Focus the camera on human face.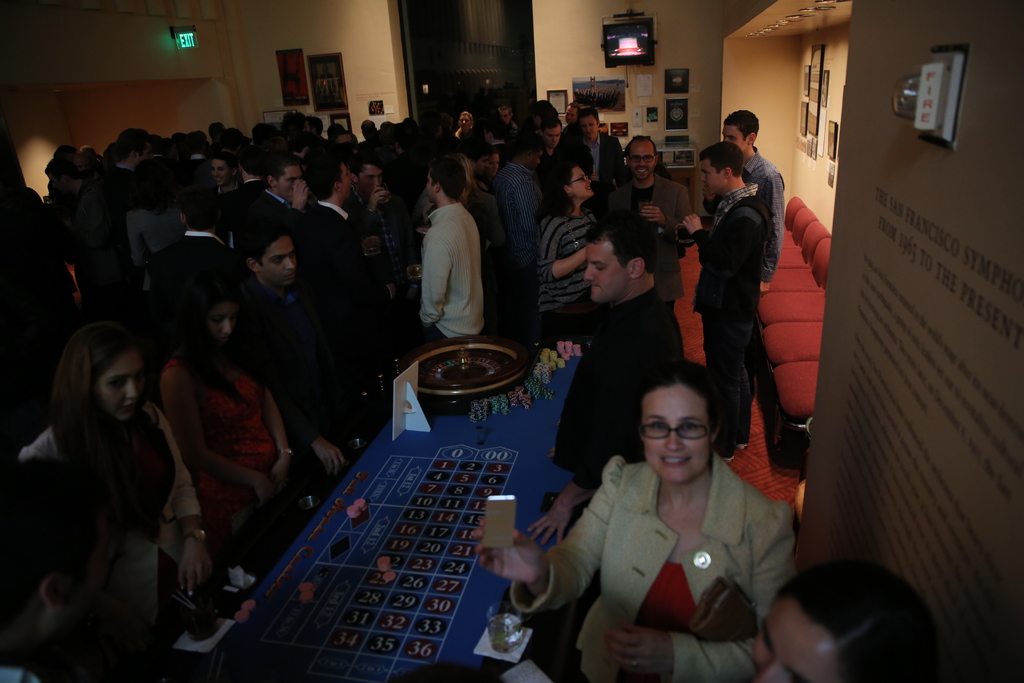
Focus region: rect(342, 163, 349, 201).
